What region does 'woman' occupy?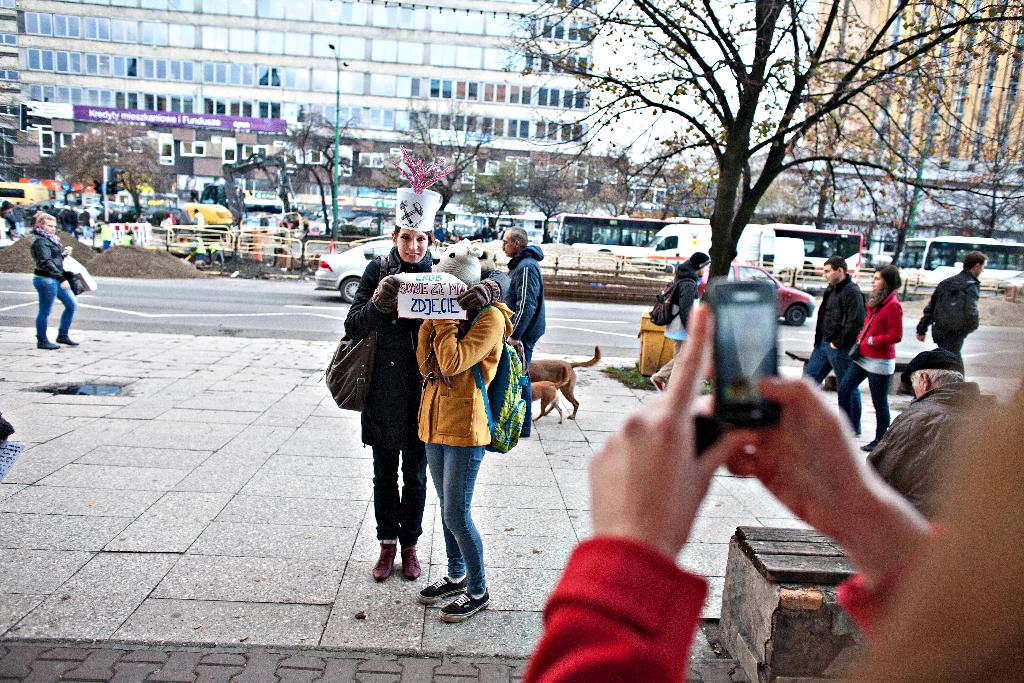
locate(30, 211, 77, 349).
